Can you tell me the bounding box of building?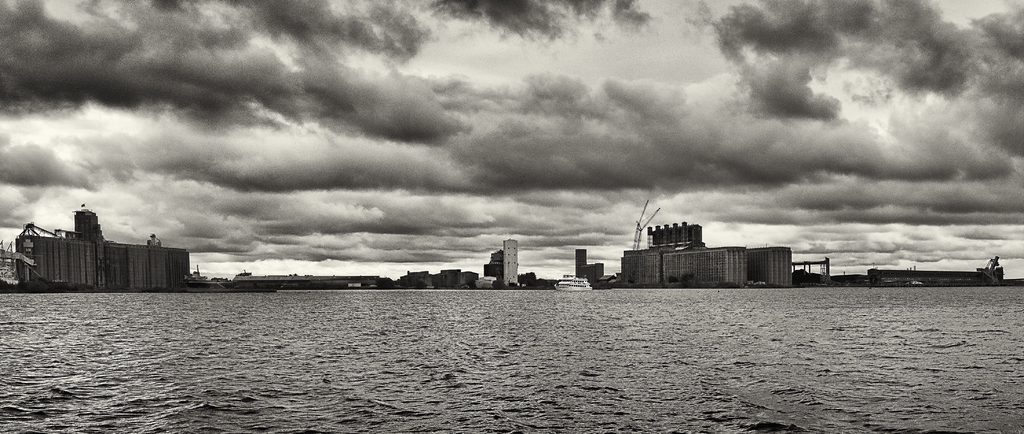
16/209/191/289.
